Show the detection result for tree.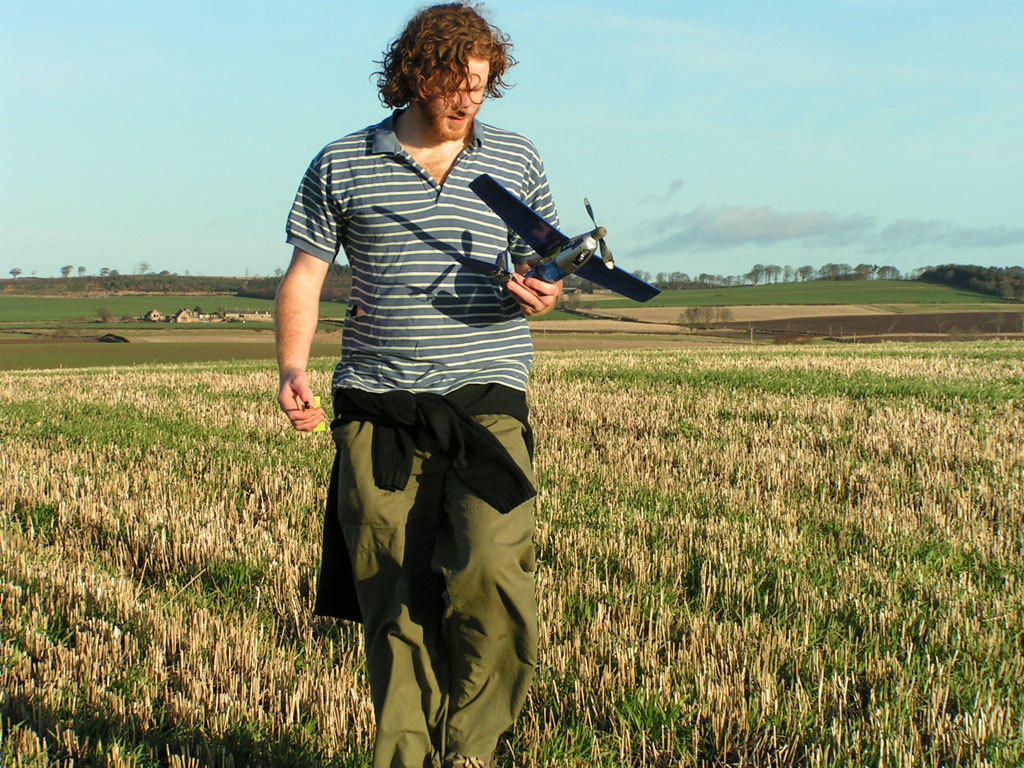
702, 275, 706, 280.
